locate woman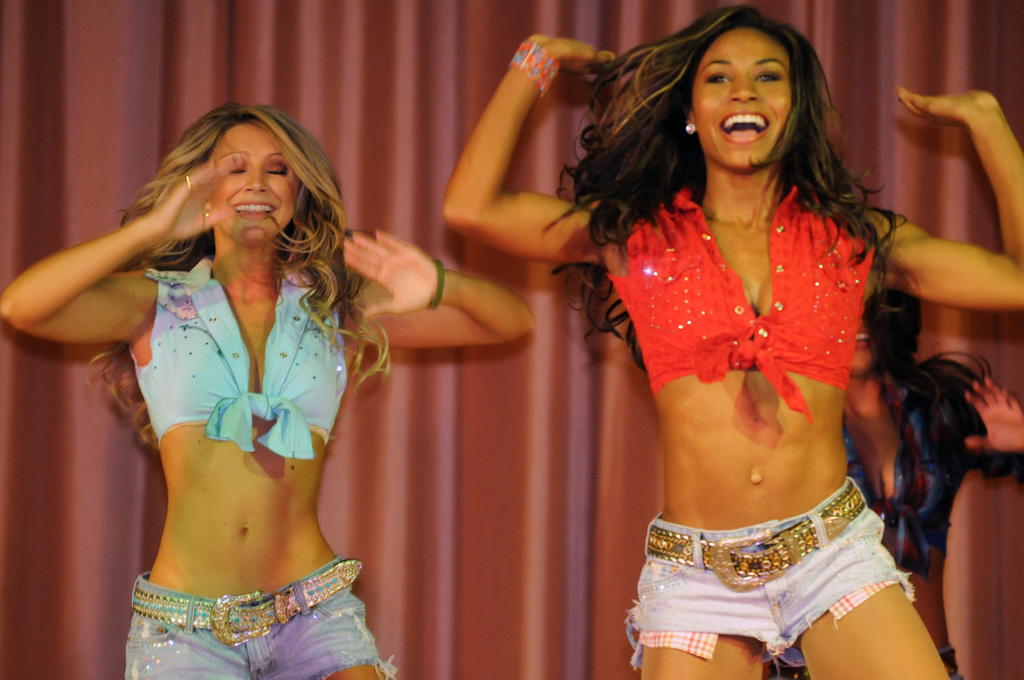
(x1=760, y1=289, x2=1023, y2=679)
